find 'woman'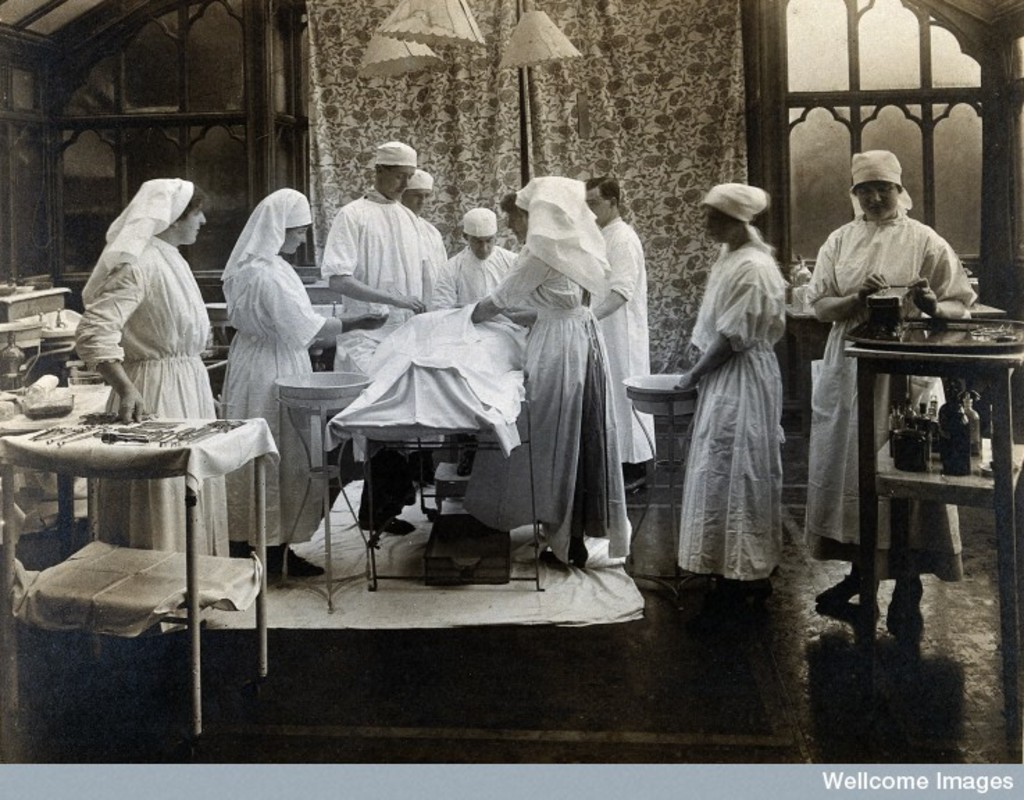
[x1=217, y1=192, x2=389, y2=578]
